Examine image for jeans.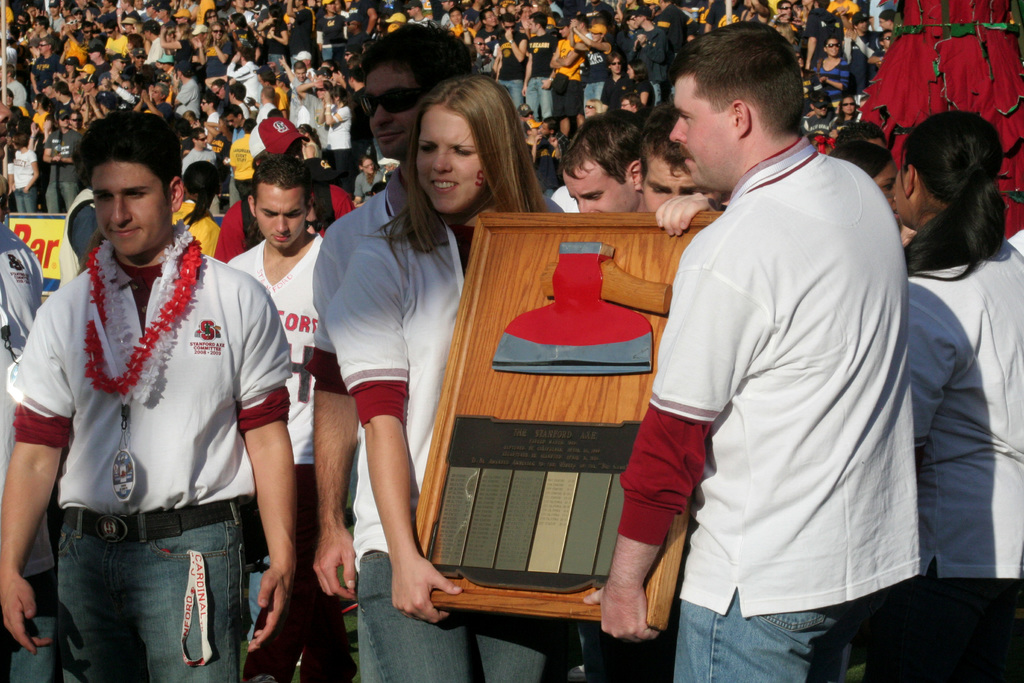
Examination result: 680, 590, 888, 682.
